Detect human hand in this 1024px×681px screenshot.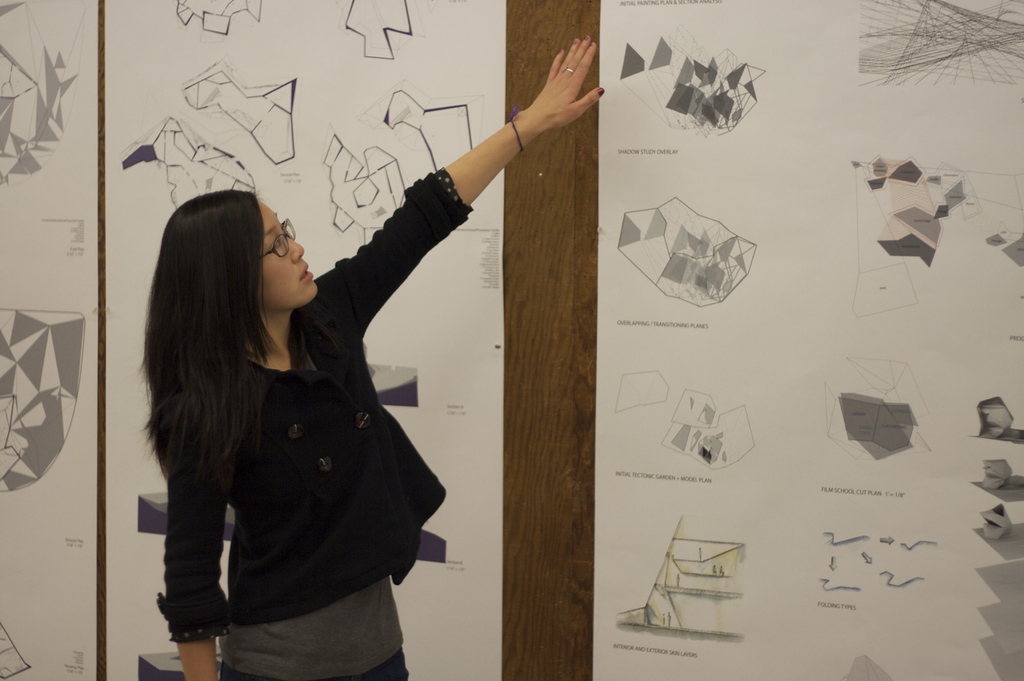
Detection: <region>479, 58, 599, 185</region>.
